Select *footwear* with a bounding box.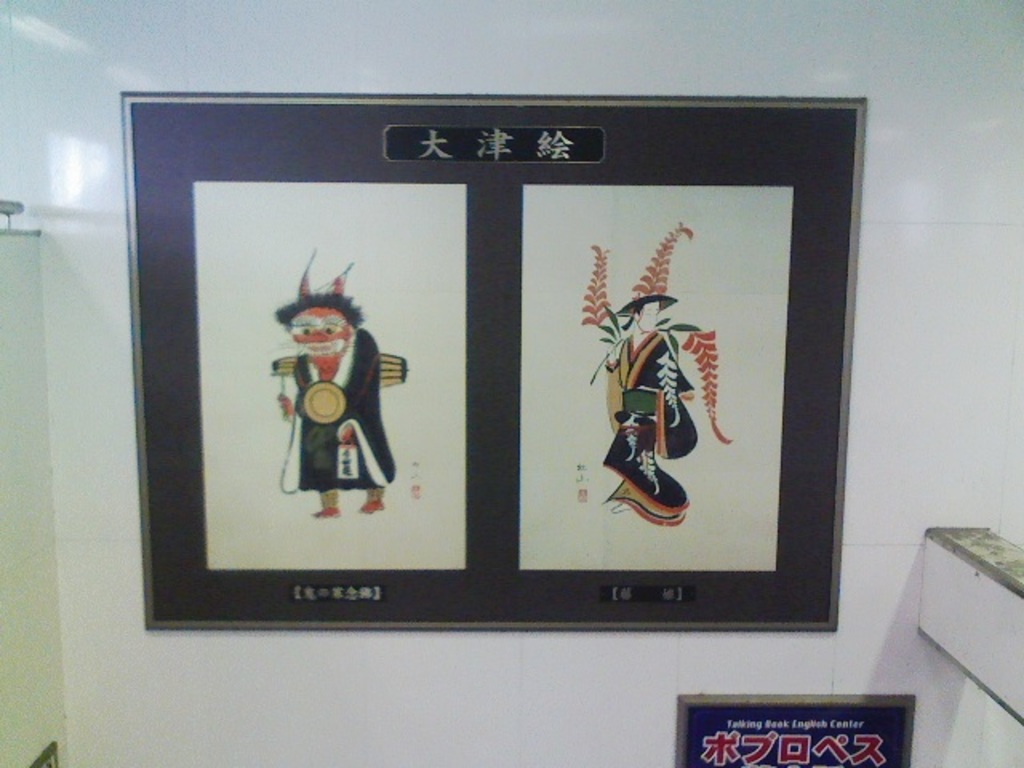
left=634, top=338, right=712, bottom=458.
